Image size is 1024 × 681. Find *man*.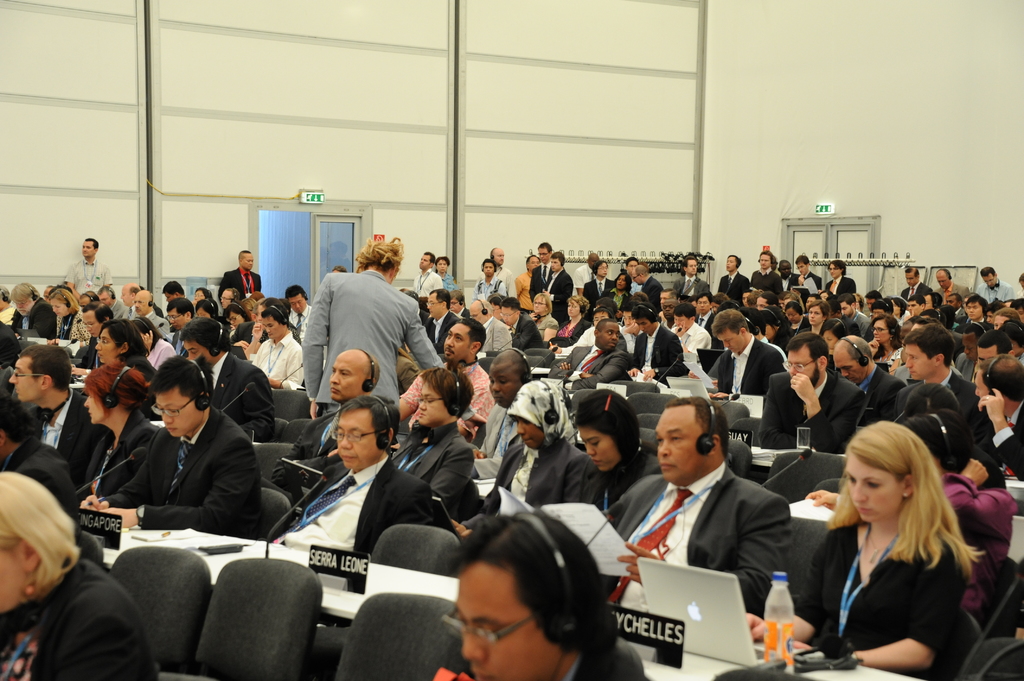
crop(550, 322, 625, 390).
